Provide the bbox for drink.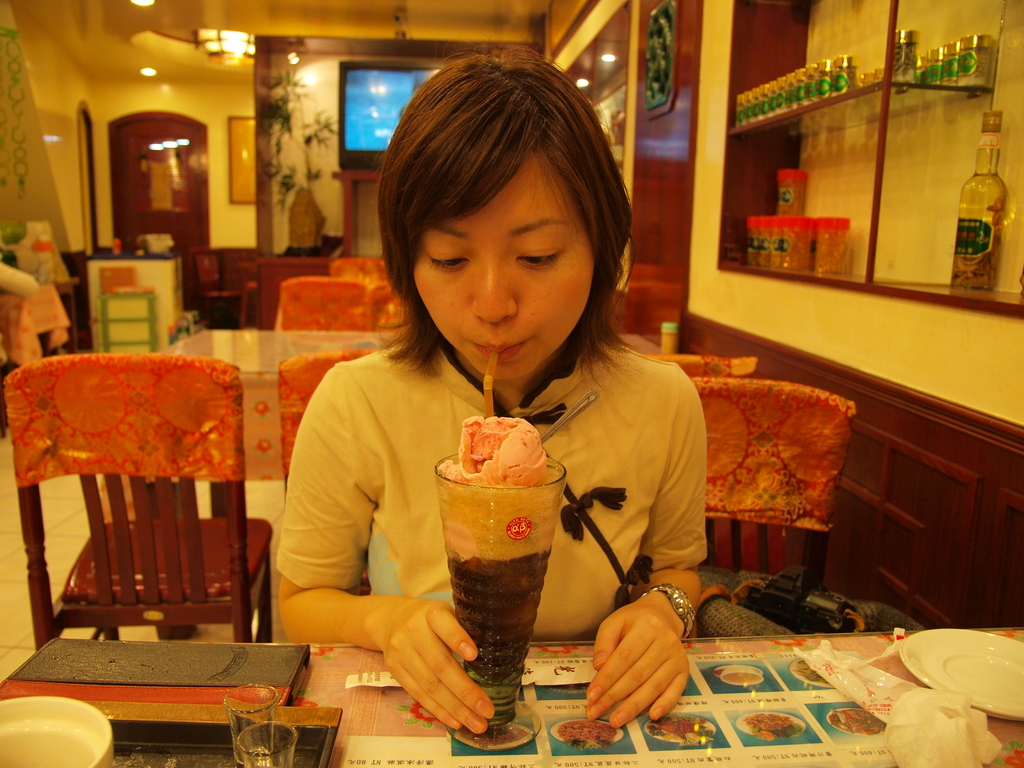
[left=948, top=202, right=1004, bottom=282].
